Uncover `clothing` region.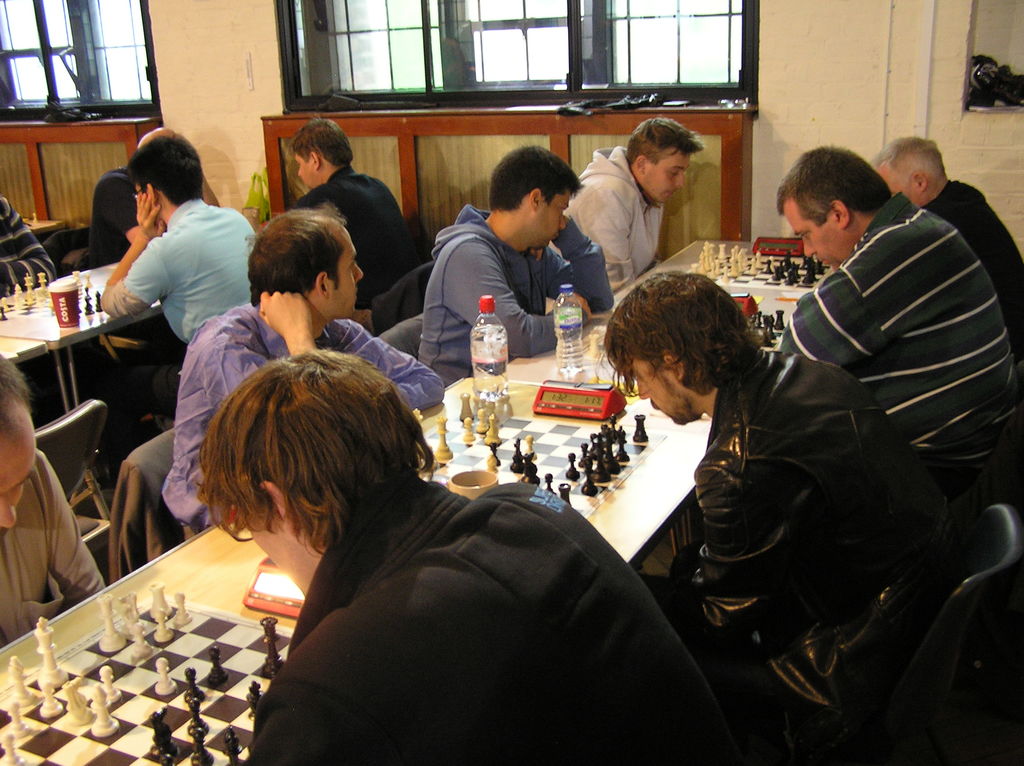
Uncovered: 222/478/833/765.
